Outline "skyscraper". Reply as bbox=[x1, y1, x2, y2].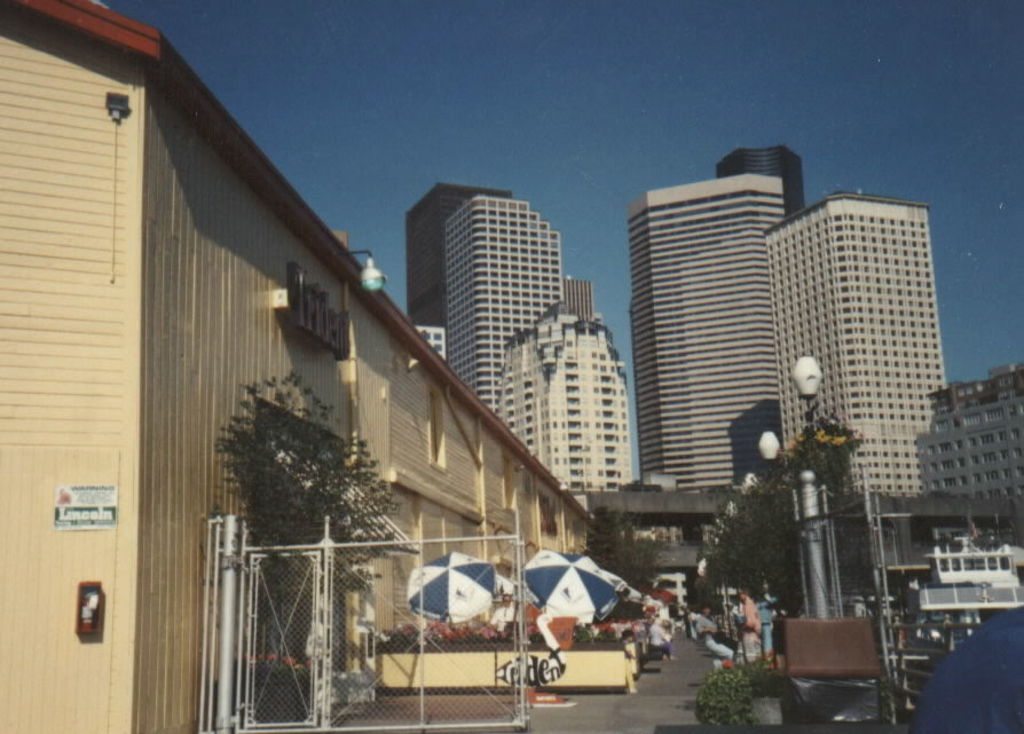
bbox=[440, 197, 568, 416].
